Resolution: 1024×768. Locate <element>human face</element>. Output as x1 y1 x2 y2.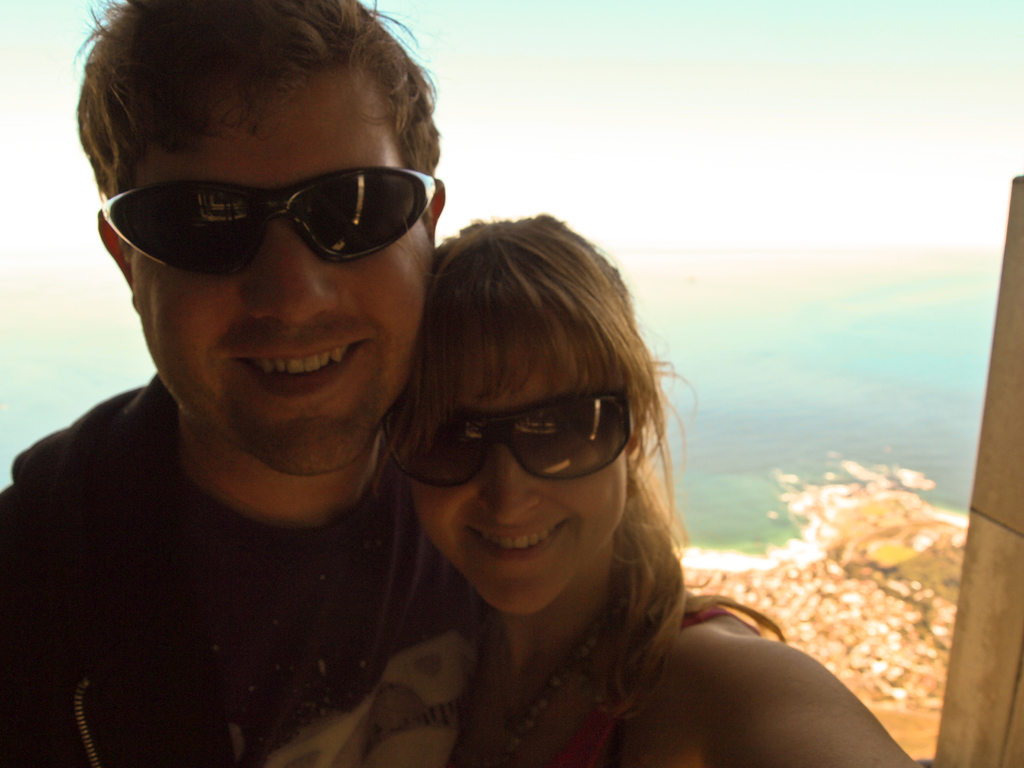
134 56 436 477.
